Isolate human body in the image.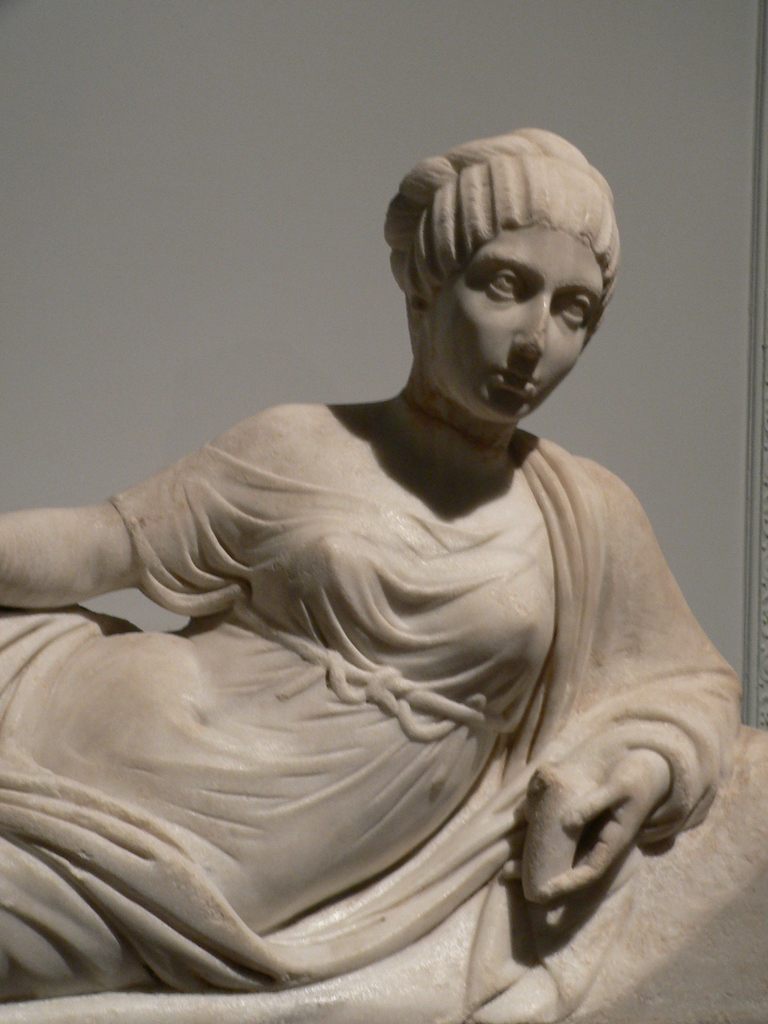
Isolated region: 33:179:757:1023.
